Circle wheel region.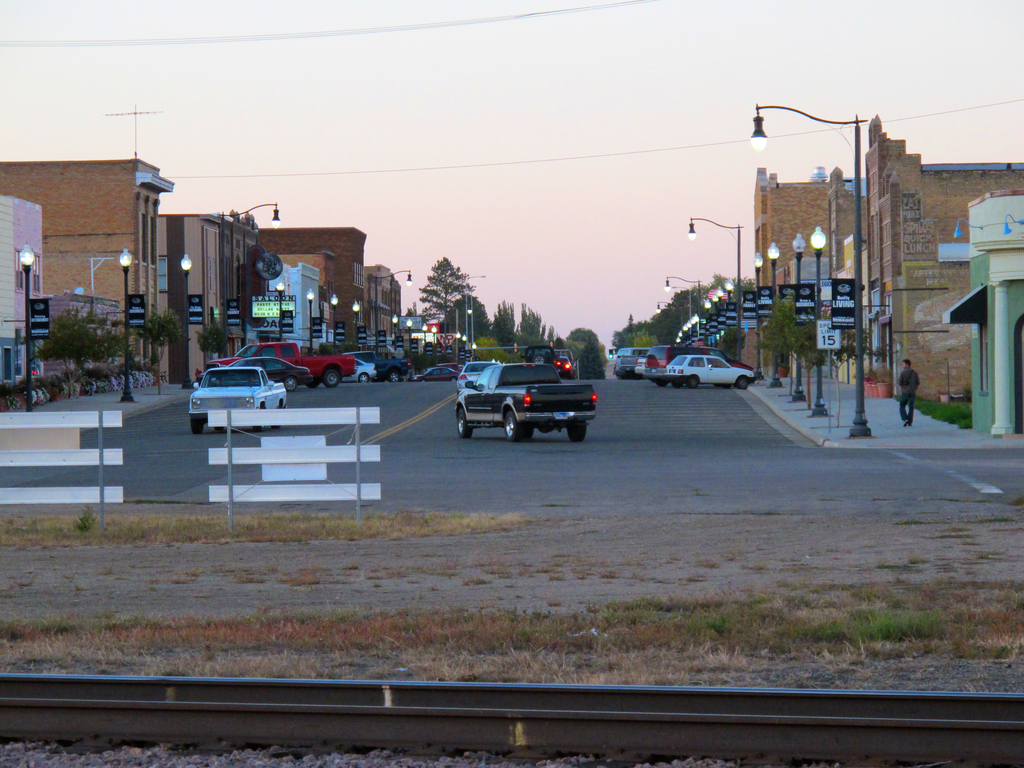
Region: <box>450,376,458,381</box>.
